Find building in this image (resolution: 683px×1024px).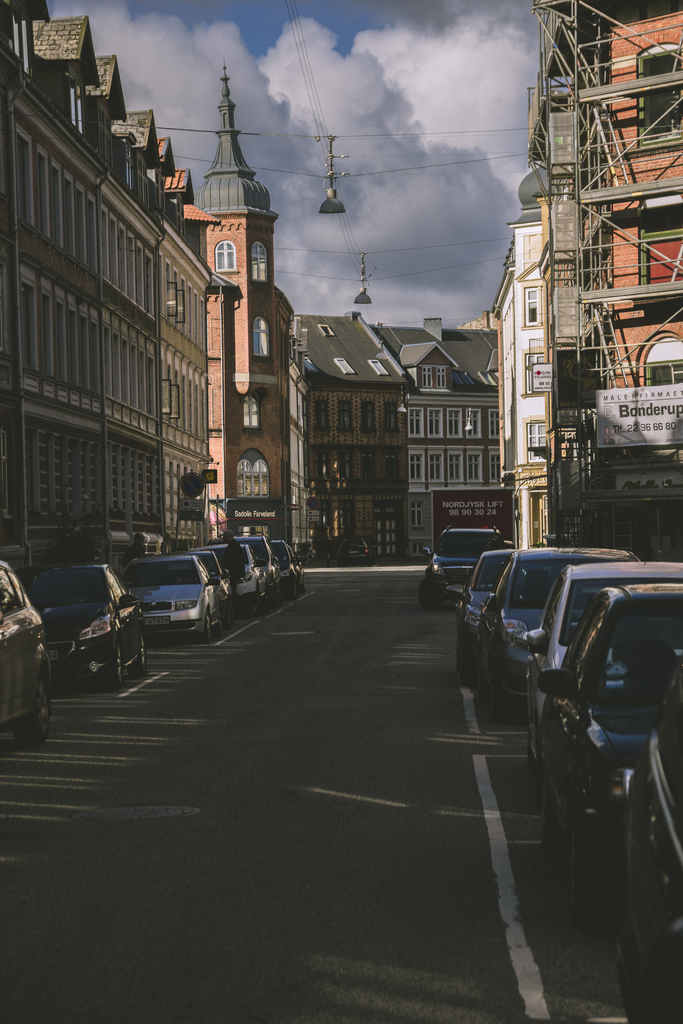
select_region(0, 0, 236, 599).
